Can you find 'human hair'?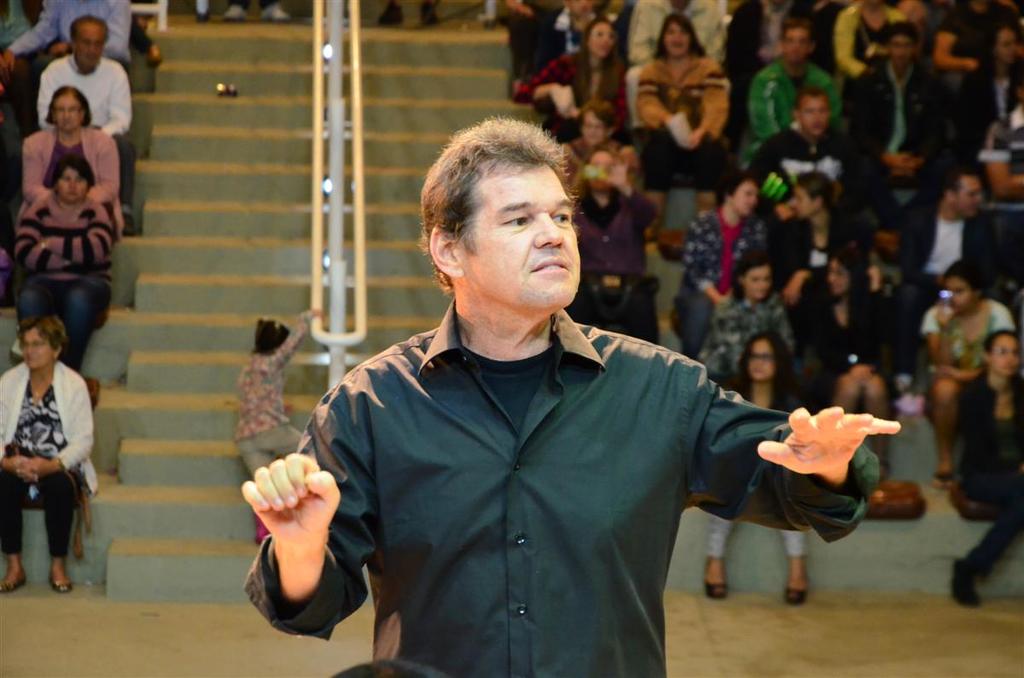
Yes, bounding box: l=985, t=331, r=1023, b=353.
